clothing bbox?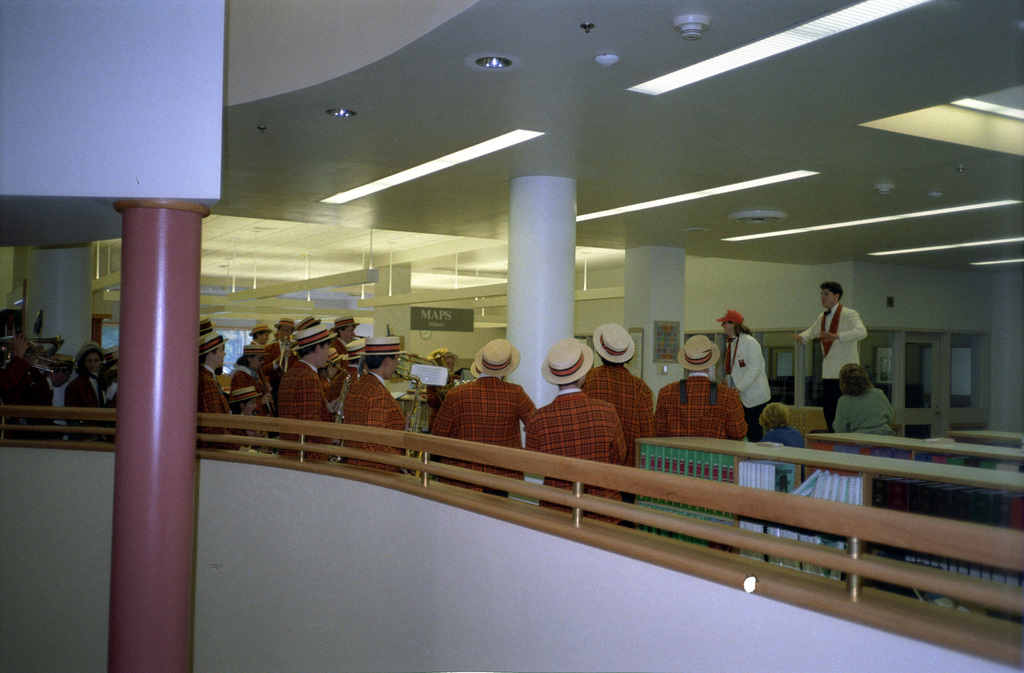
[left=462, top=335, right=524, bottom=373]
